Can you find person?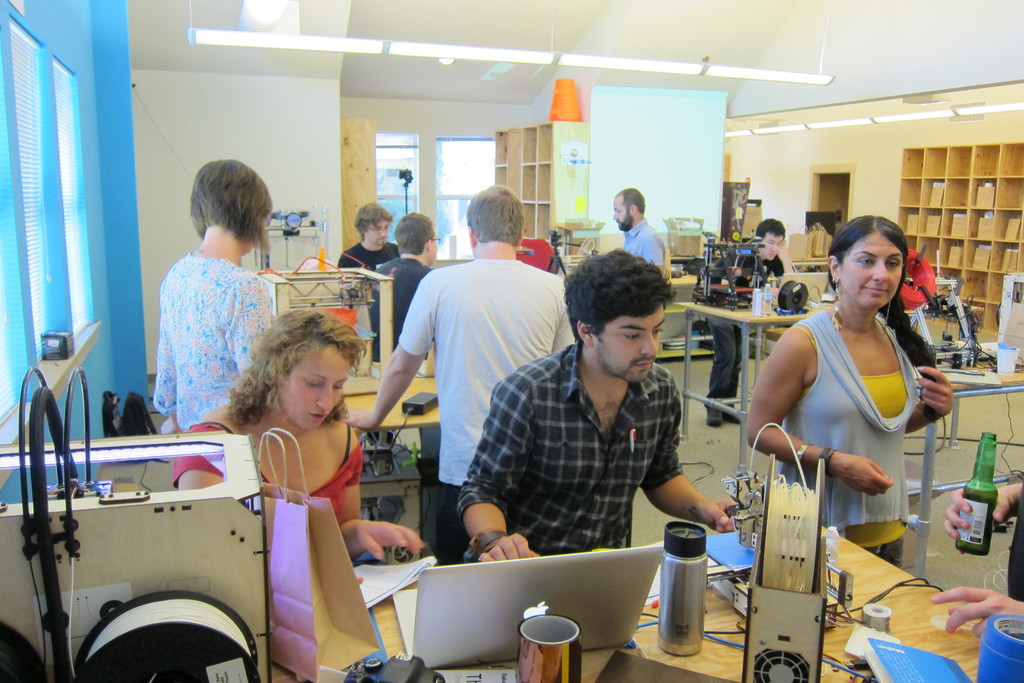
Yes, bounding box: (374,217,432,347).
